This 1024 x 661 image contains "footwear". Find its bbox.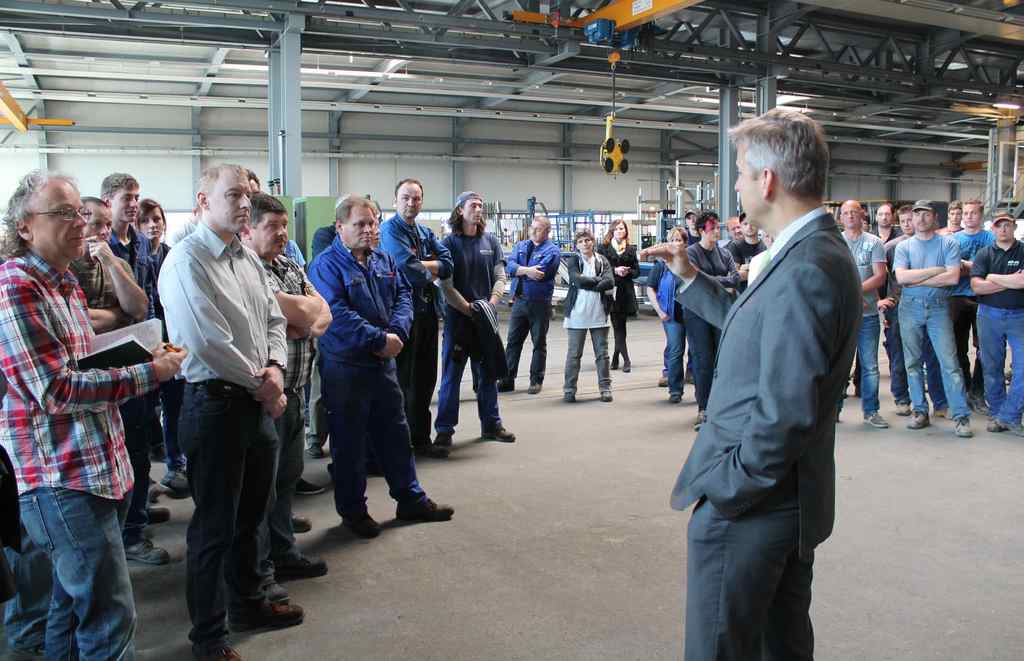
339,510,385,536.
